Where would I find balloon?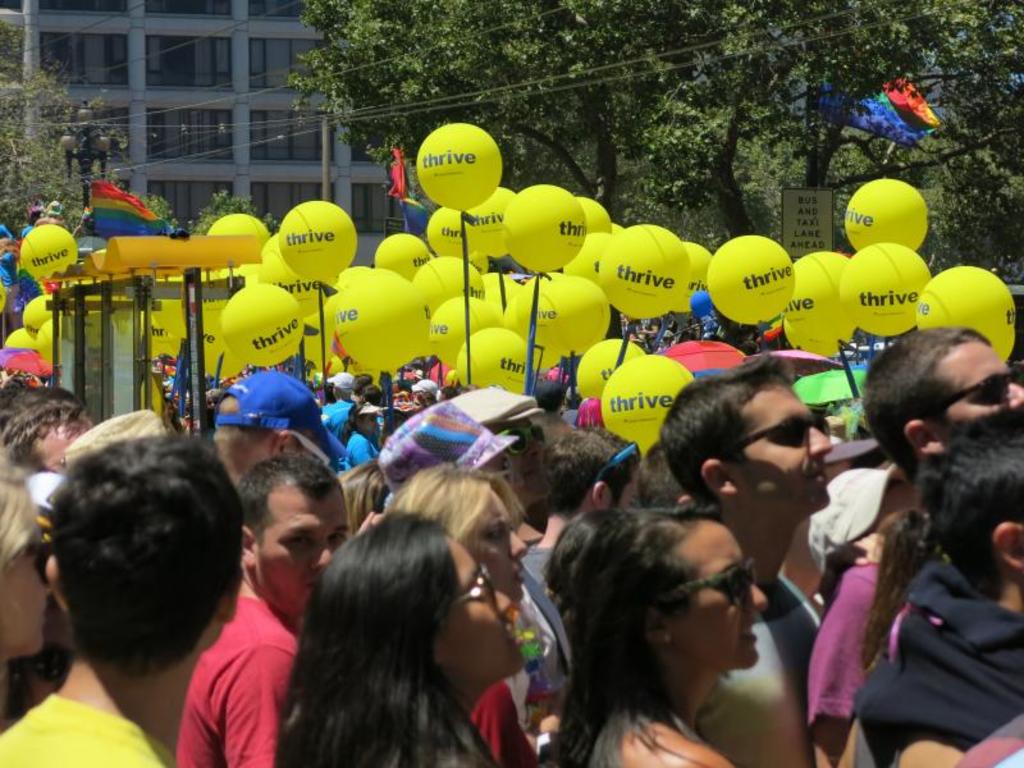
At rect(4, 324, 41, 356).
